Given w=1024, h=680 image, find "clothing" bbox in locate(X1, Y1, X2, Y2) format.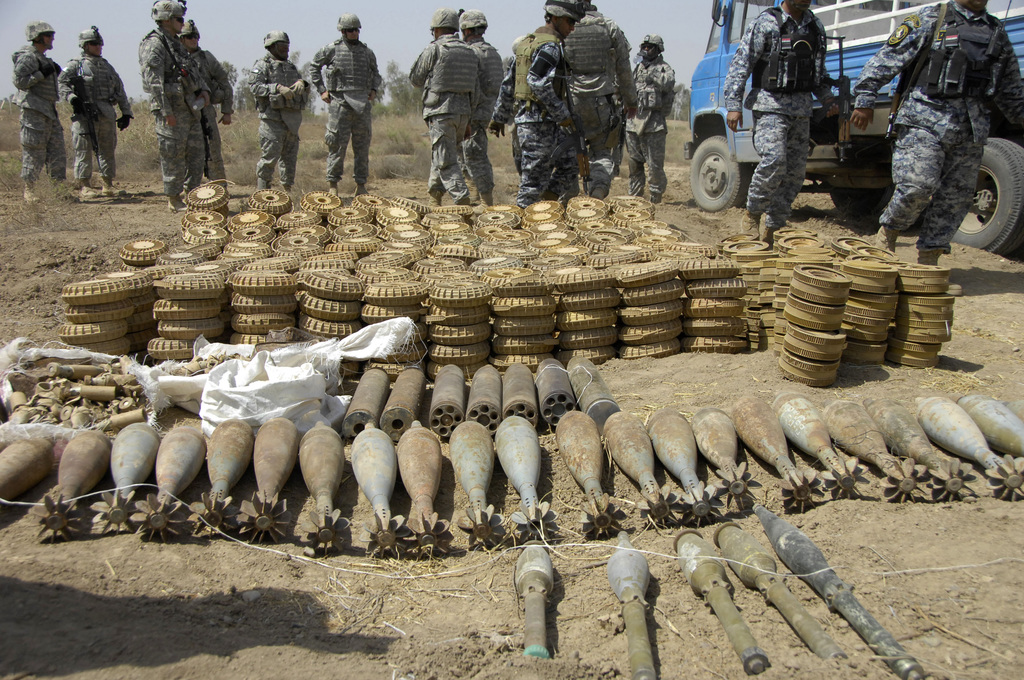
locate(872, 1, 1012, 257).
